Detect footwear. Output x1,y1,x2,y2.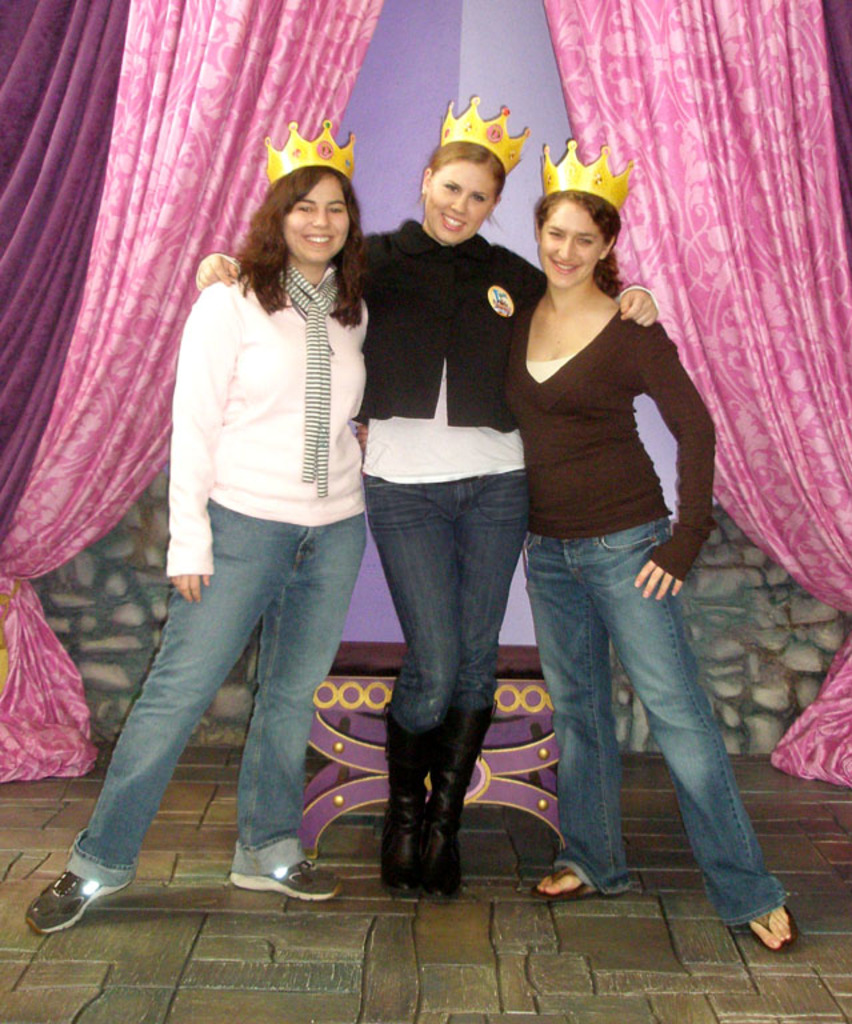
225,860,344,900.
